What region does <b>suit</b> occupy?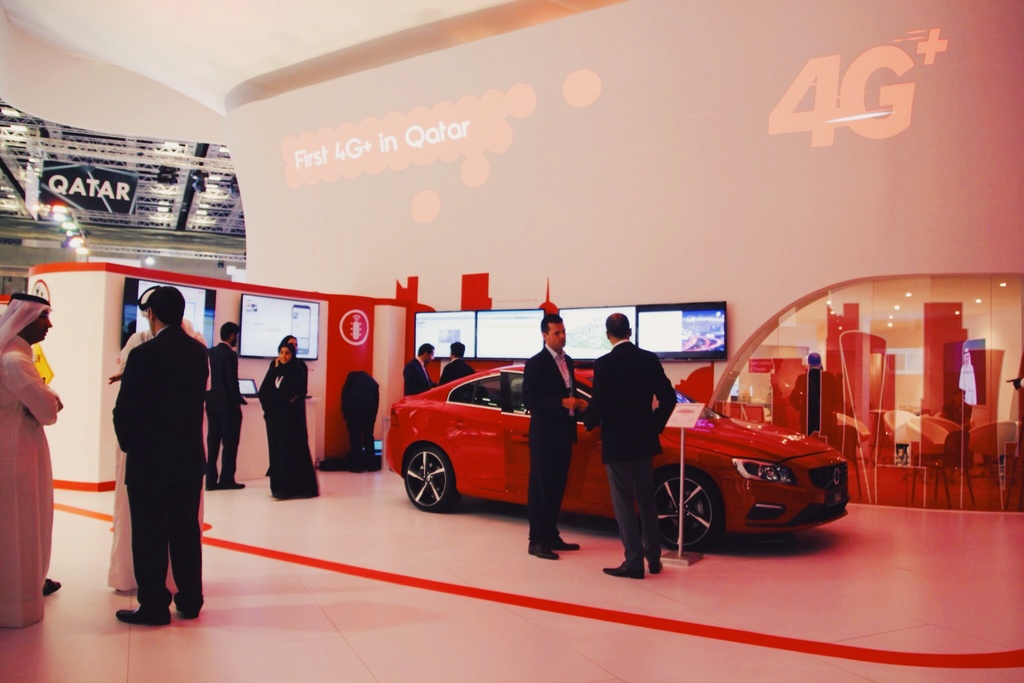
214:342:249:483.
